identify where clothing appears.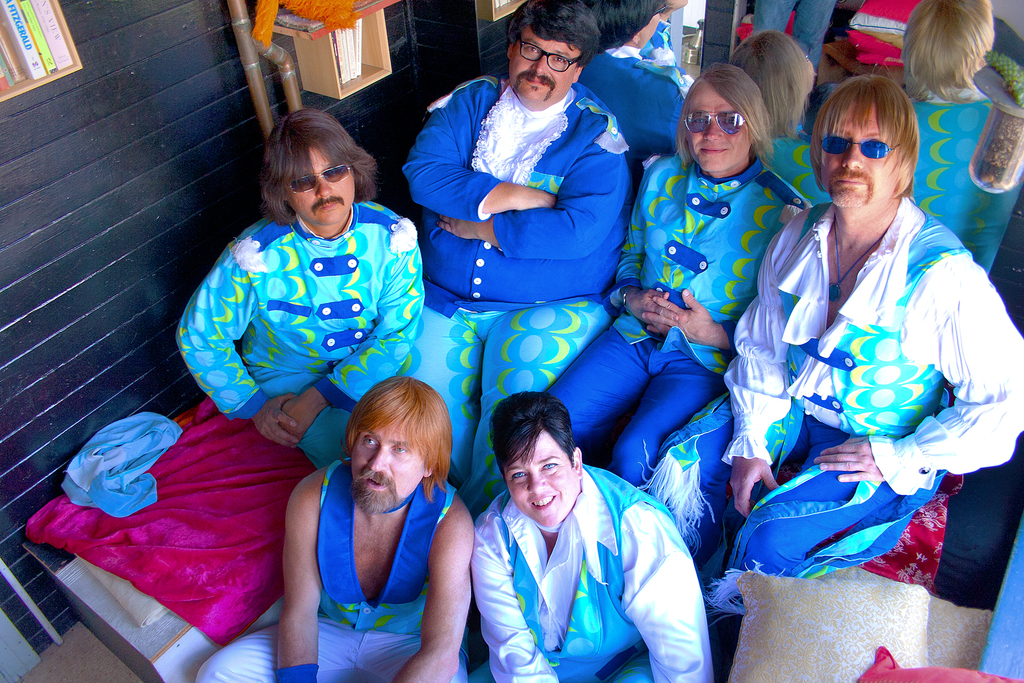
Appears at 553/135/782/490.
